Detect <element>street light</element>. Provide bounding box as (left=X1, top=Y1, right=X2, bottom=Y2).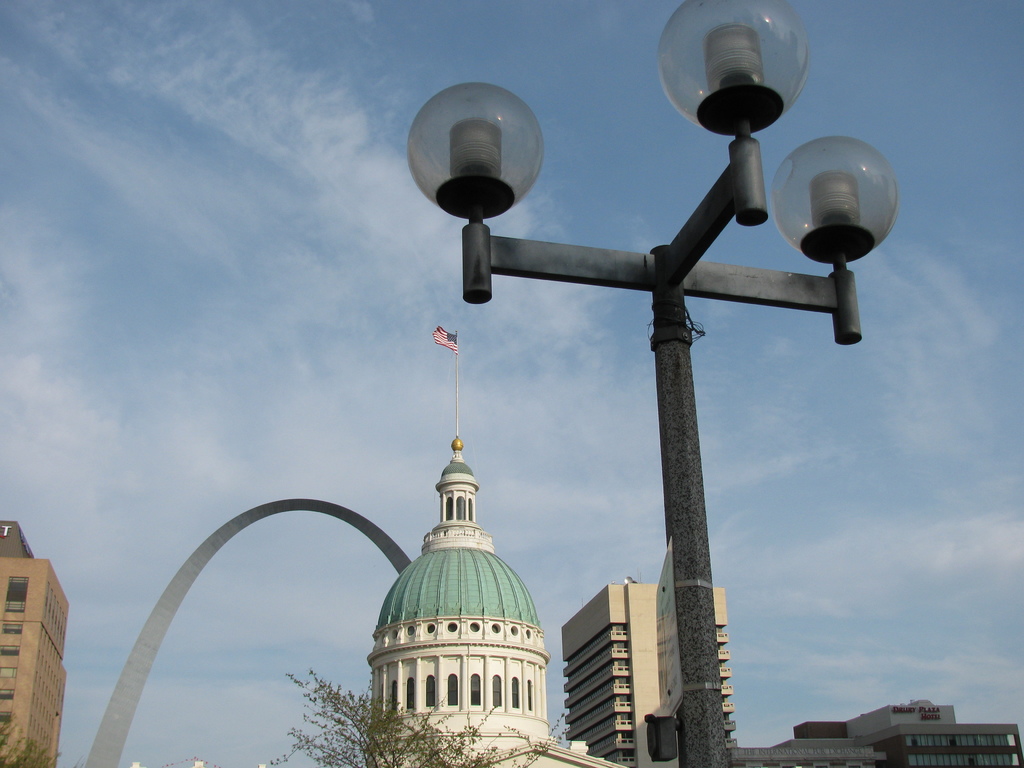
(left=296, top=23, right=938, bottom=765).
